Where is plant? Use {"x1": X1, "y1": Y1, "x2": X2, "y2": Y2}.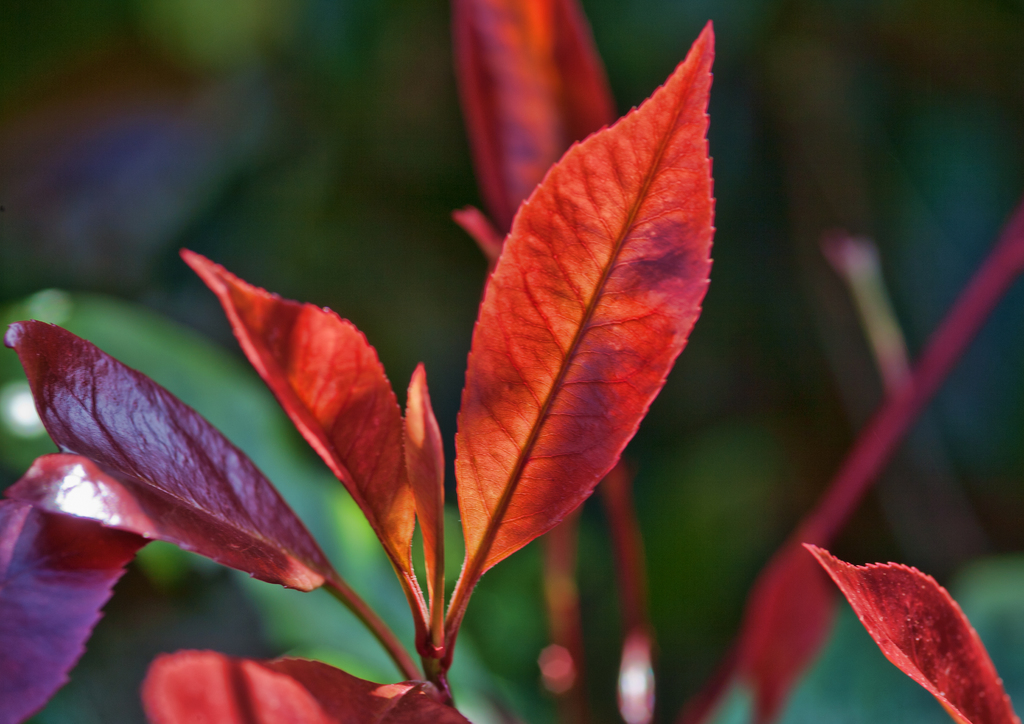
{"x1": 10, "y1": 19, "x2": 727, "y2": 720}.
